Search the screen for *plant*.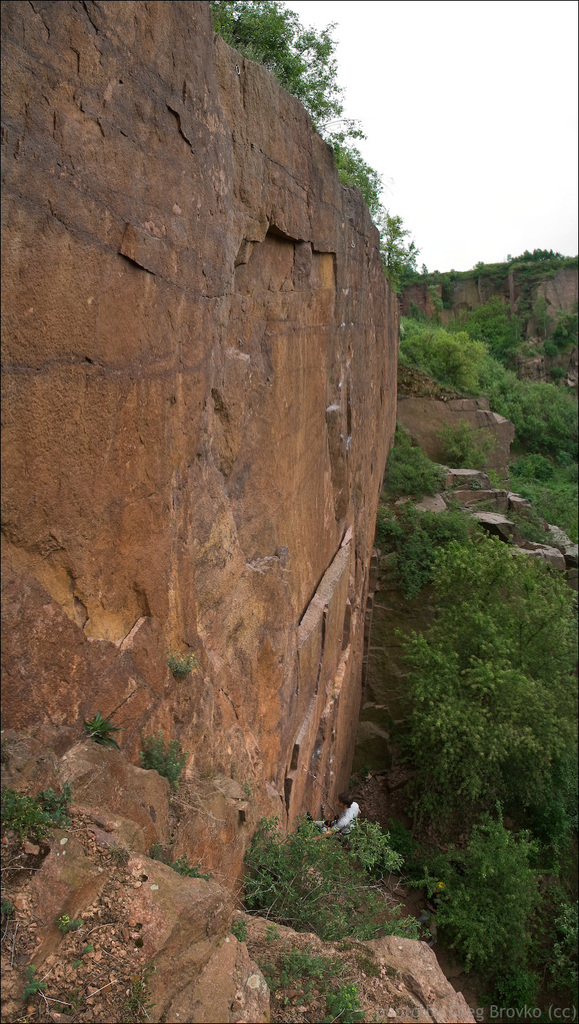
Found at 0/894/15/918.
